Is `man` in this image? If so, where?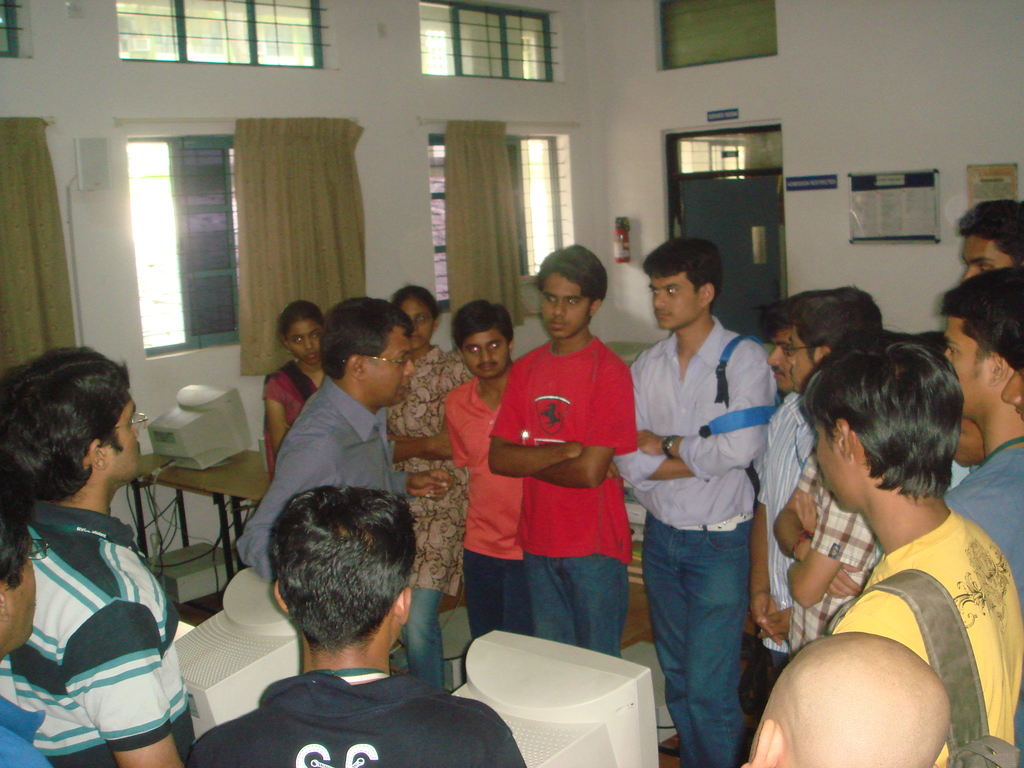
Yes, at <bbox>773, 287, 893, 641</bbox>.
